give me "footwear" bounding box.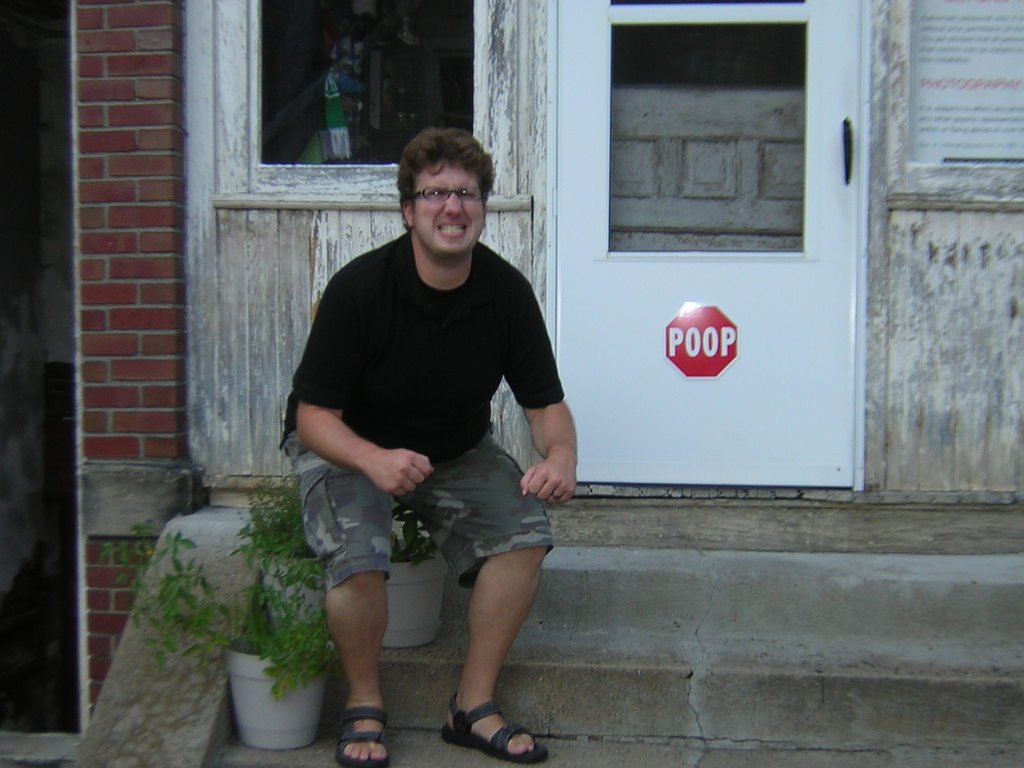
[335, 705, 388, 767].
